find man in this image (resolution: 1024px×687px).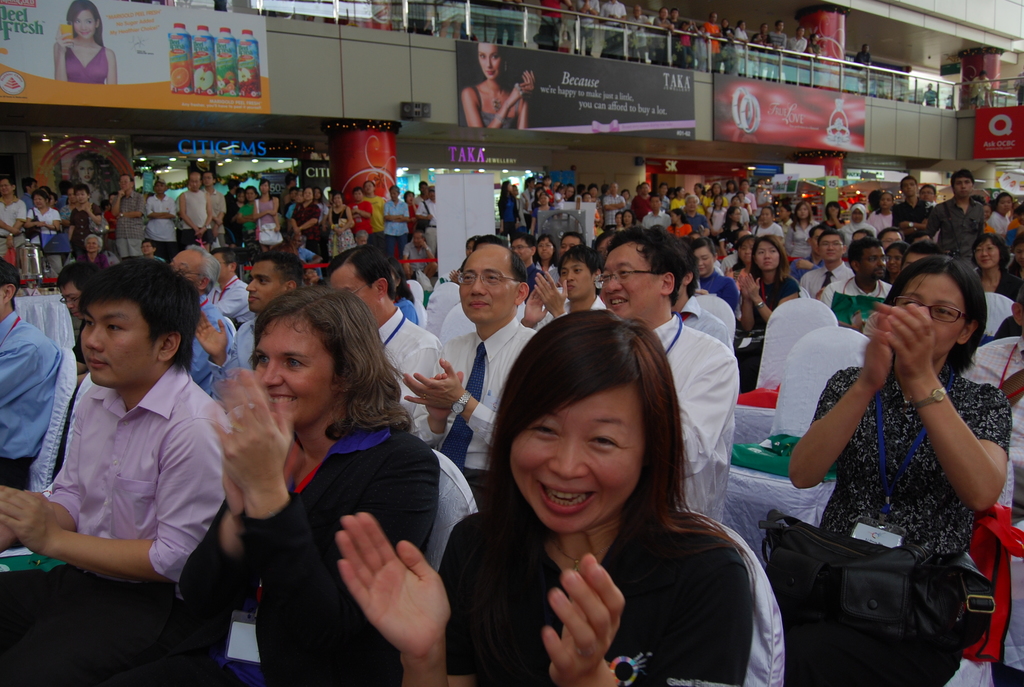
(left=325, top=244, right=442, bottom=438).
